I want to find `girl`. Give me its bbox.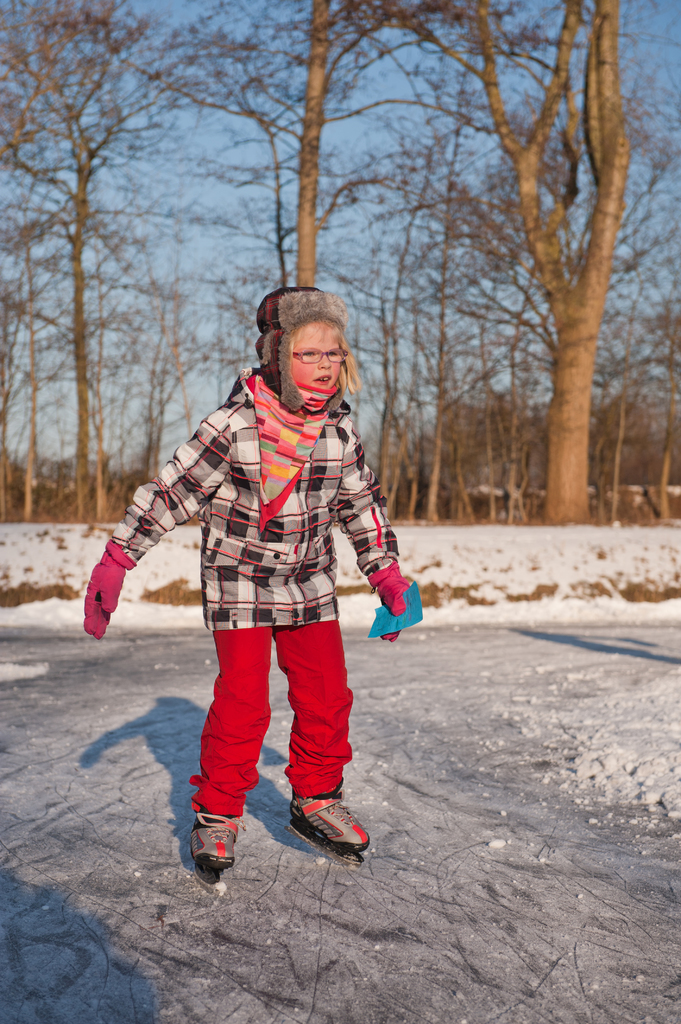
box(84, 284, 431, 886).
